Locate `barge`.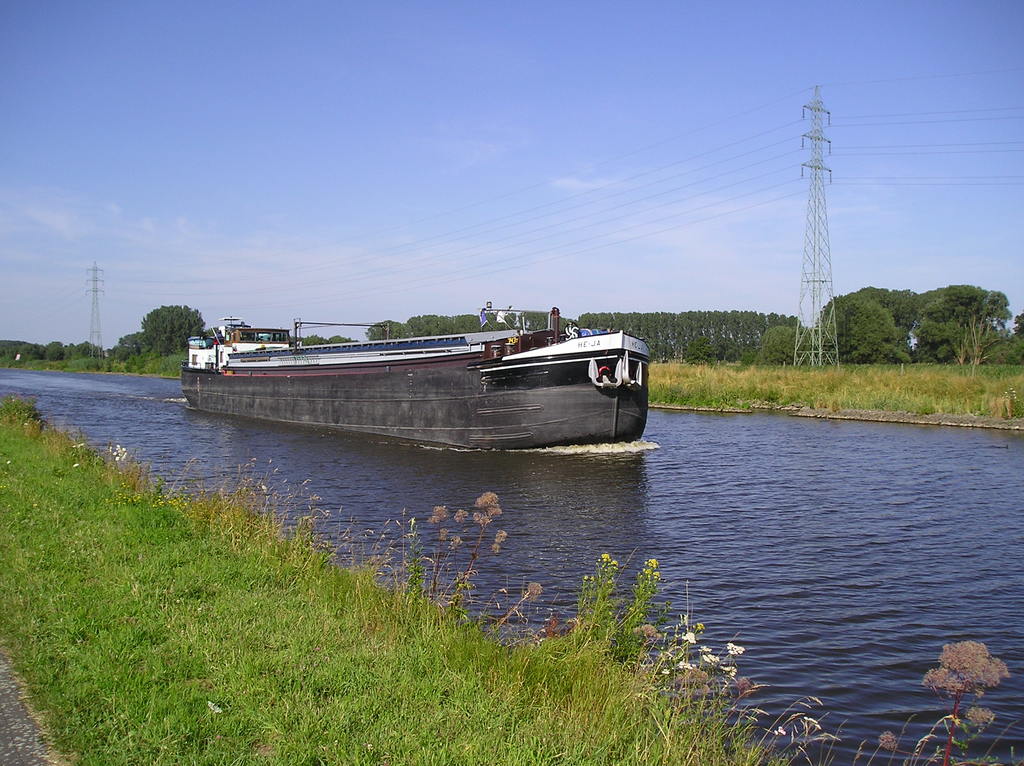
Bounding box: detection(180, 307, 652, 454).
